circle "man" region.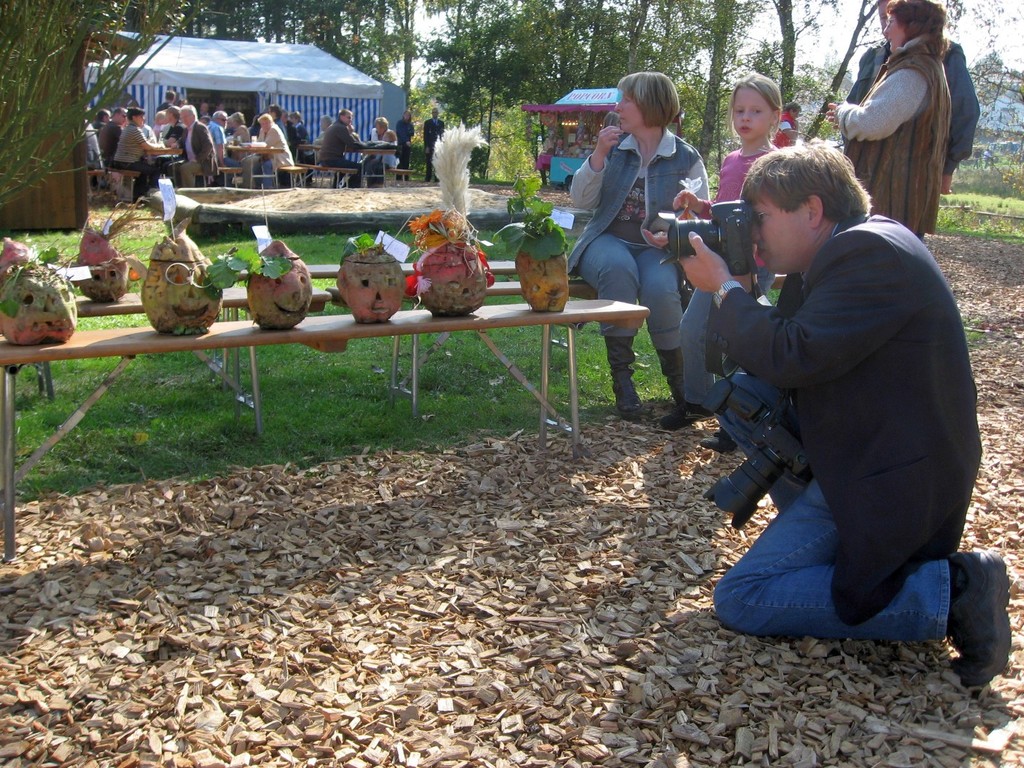
Region: 204 113 228 155.
